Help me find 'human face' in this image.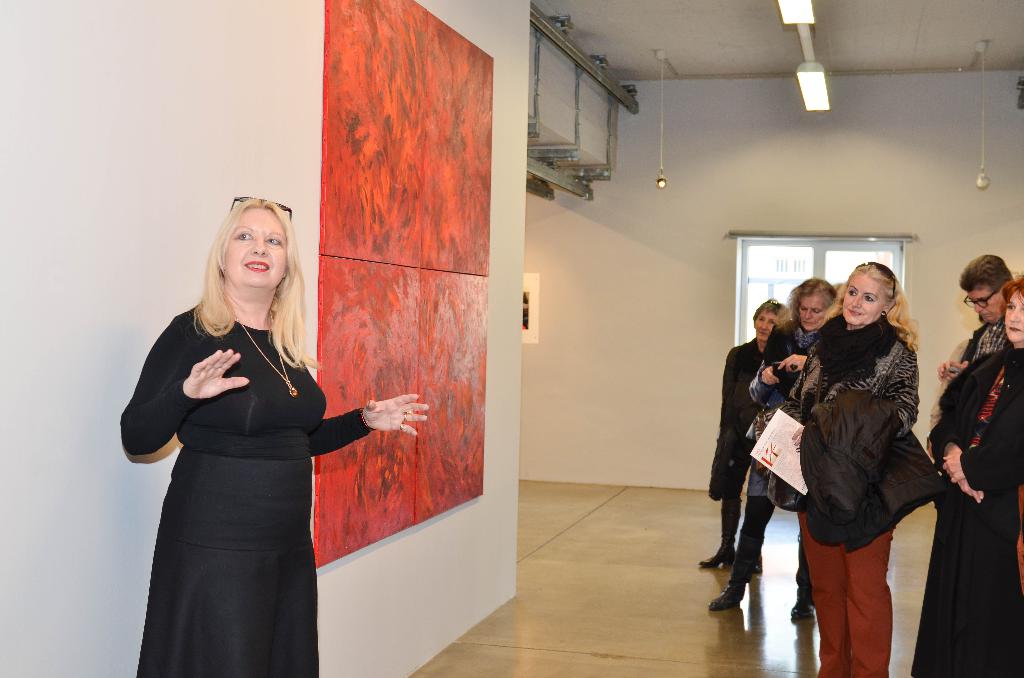
Found it: (755, 311, 782, 340).
